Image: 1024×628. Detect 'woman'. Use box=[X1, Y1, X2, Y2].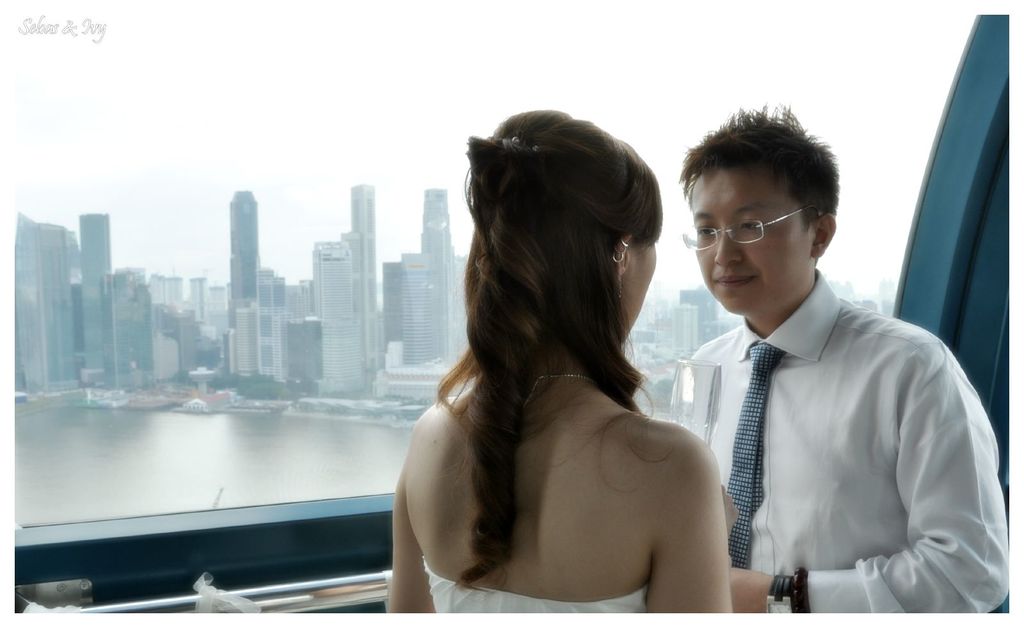
box=[382, 92, 731, 627].
